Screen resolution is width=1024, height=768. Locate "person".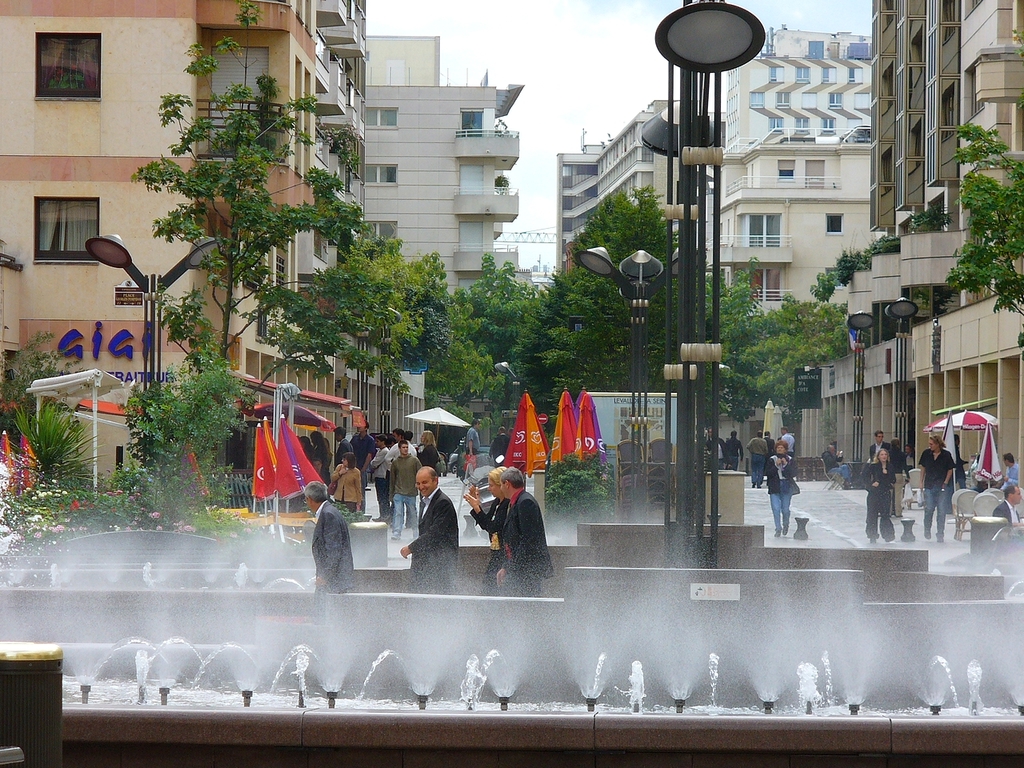
left=988, top=482, right=1023, bottom=530.
